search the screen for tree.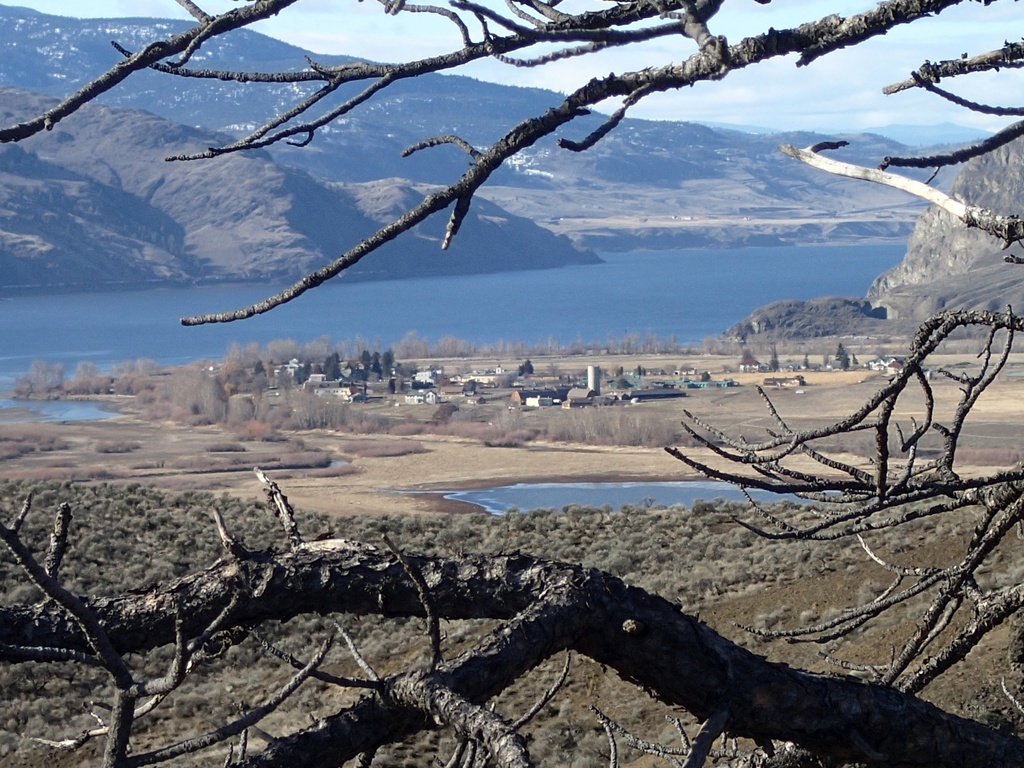
Found at pyautogui.locateOnScreen(360, 351, 376, 373).
